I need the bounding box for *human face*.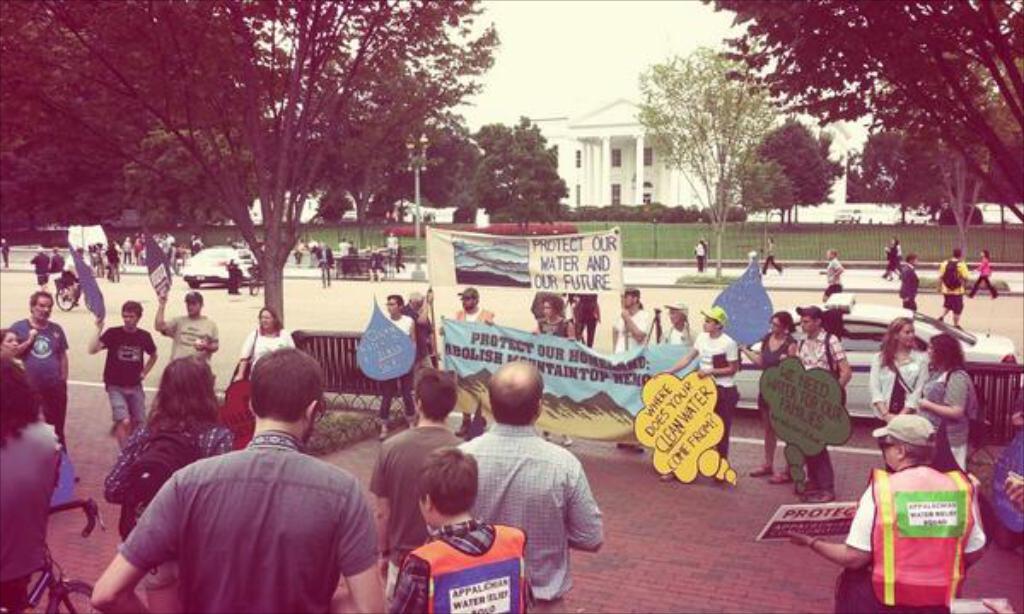
Here it is: (x1=925, y1=345, x2=928, y2=362).
